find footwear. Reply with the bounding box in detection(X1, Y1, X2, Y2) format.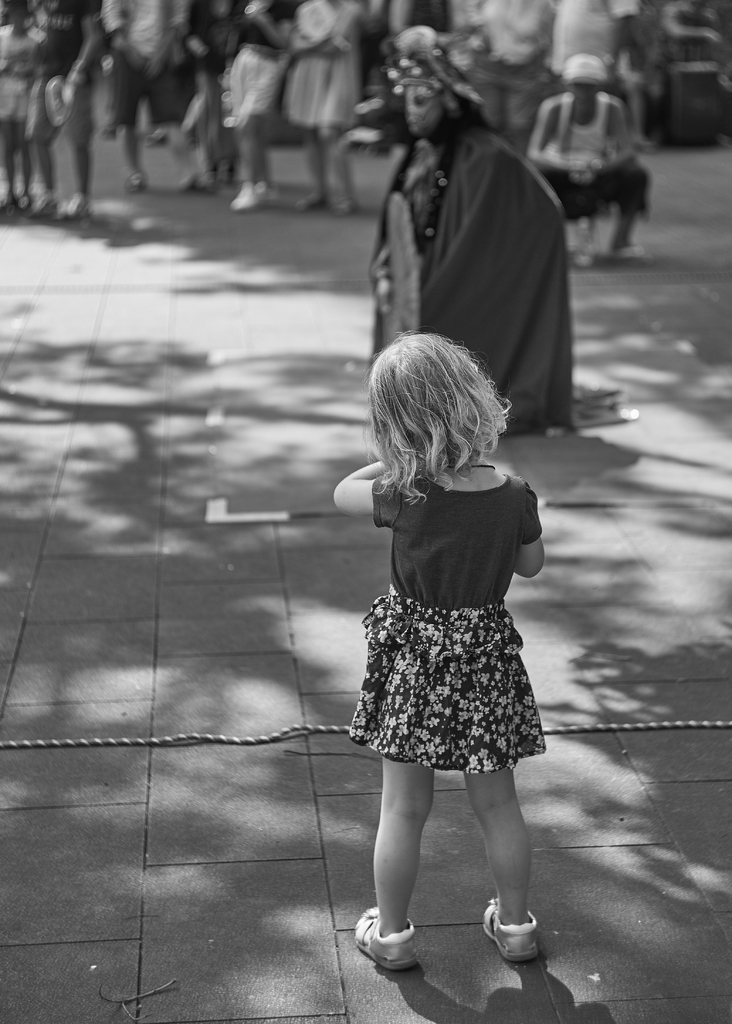
detection(351, 904, 425, 975).
